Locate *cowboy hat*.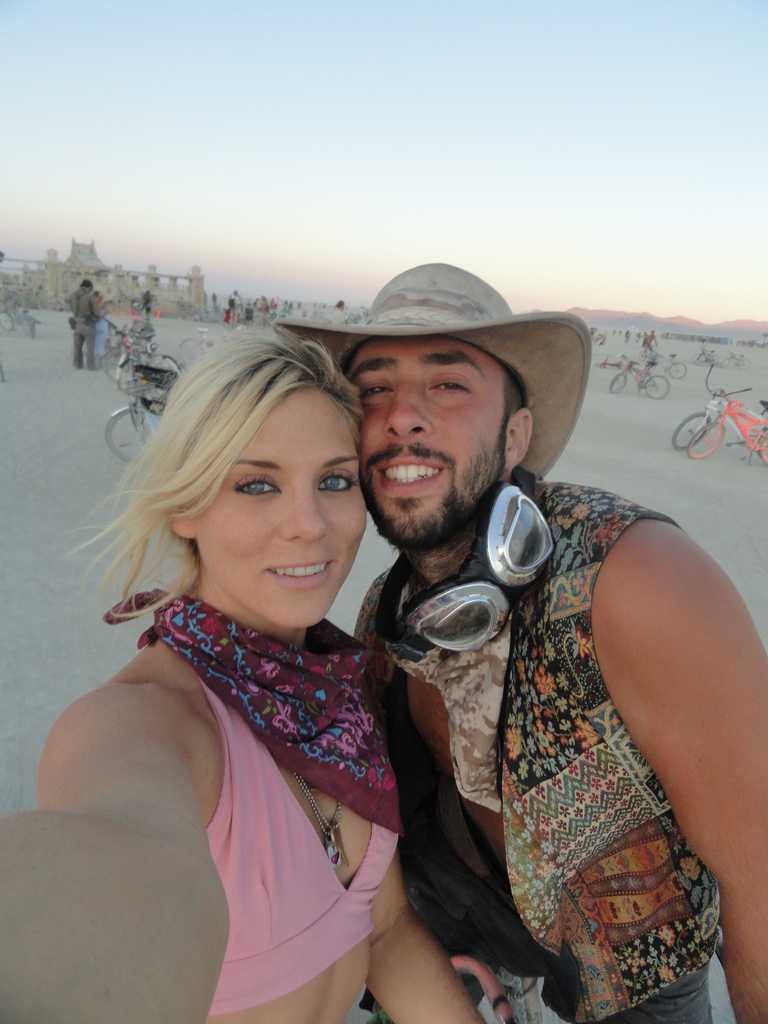
Bounding box: 328:248:568:484.
